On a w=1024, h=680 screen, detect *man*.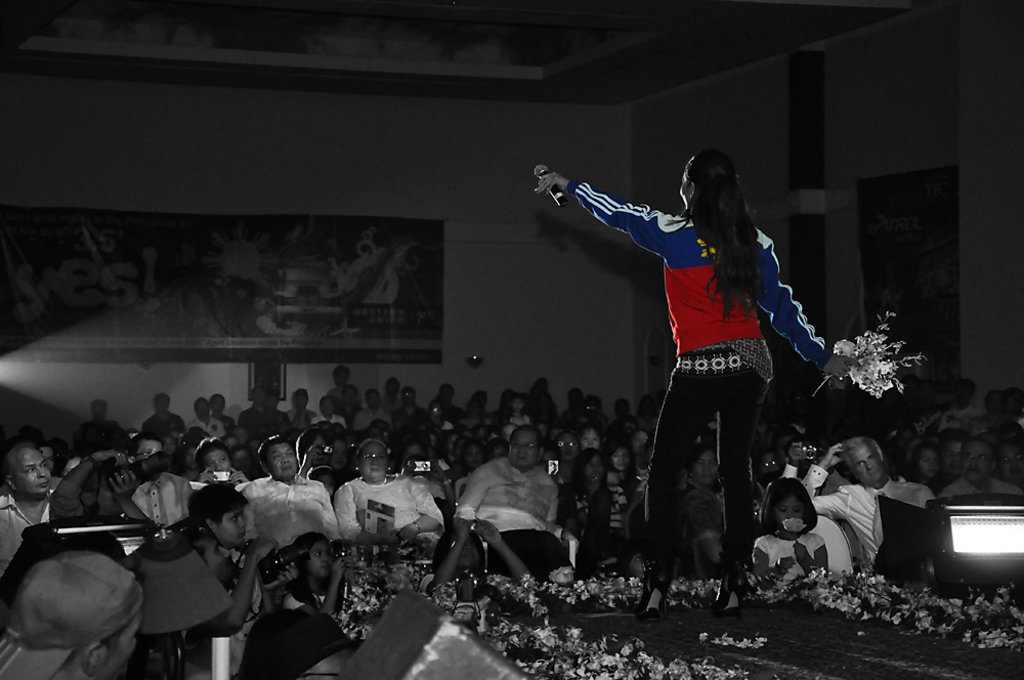
<region>796, 431, 939, 575</region>.
